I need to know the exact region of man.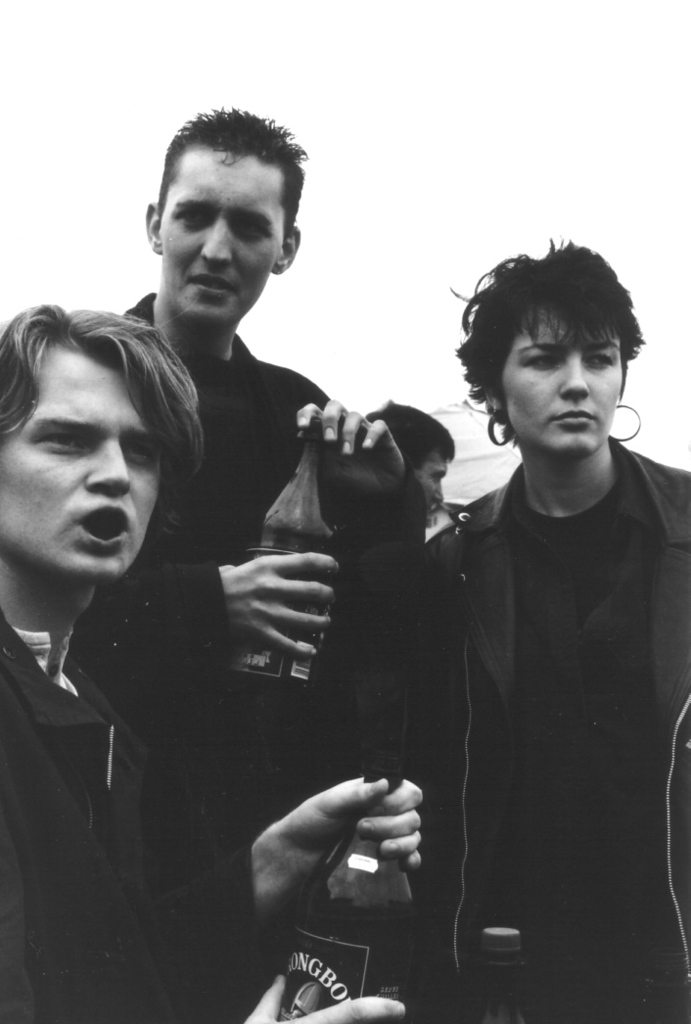
Region: {"x1": 0, "y1": 303, "x2": 426, "y2": 1023}.
